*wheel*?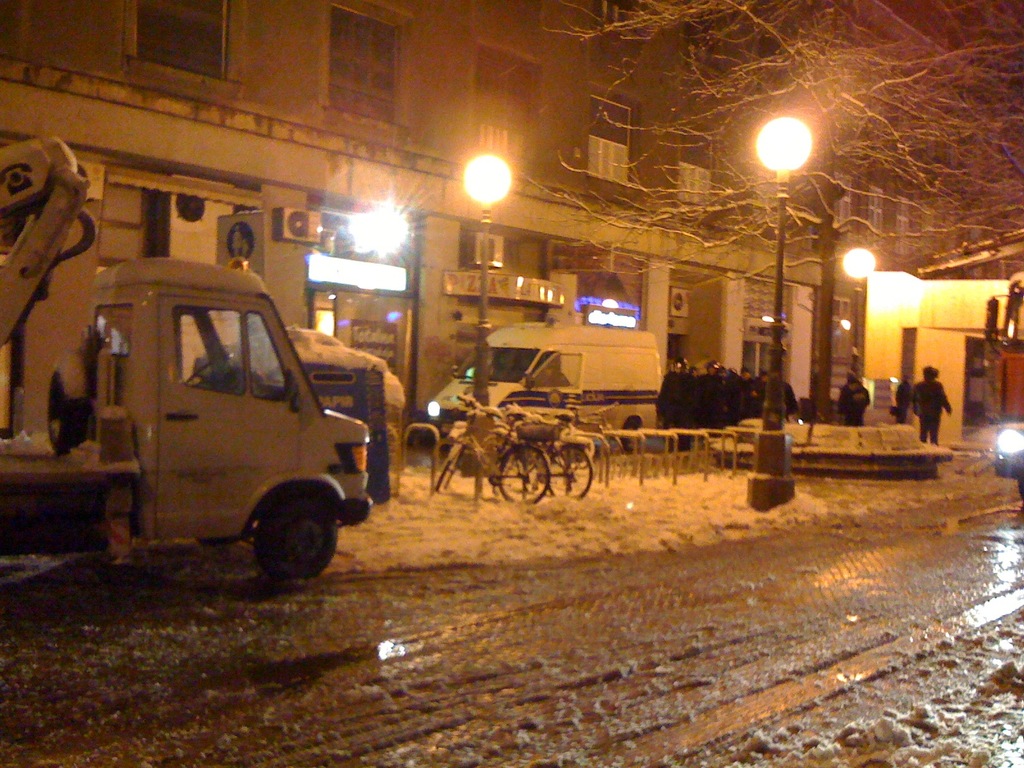
499,446,551,504
